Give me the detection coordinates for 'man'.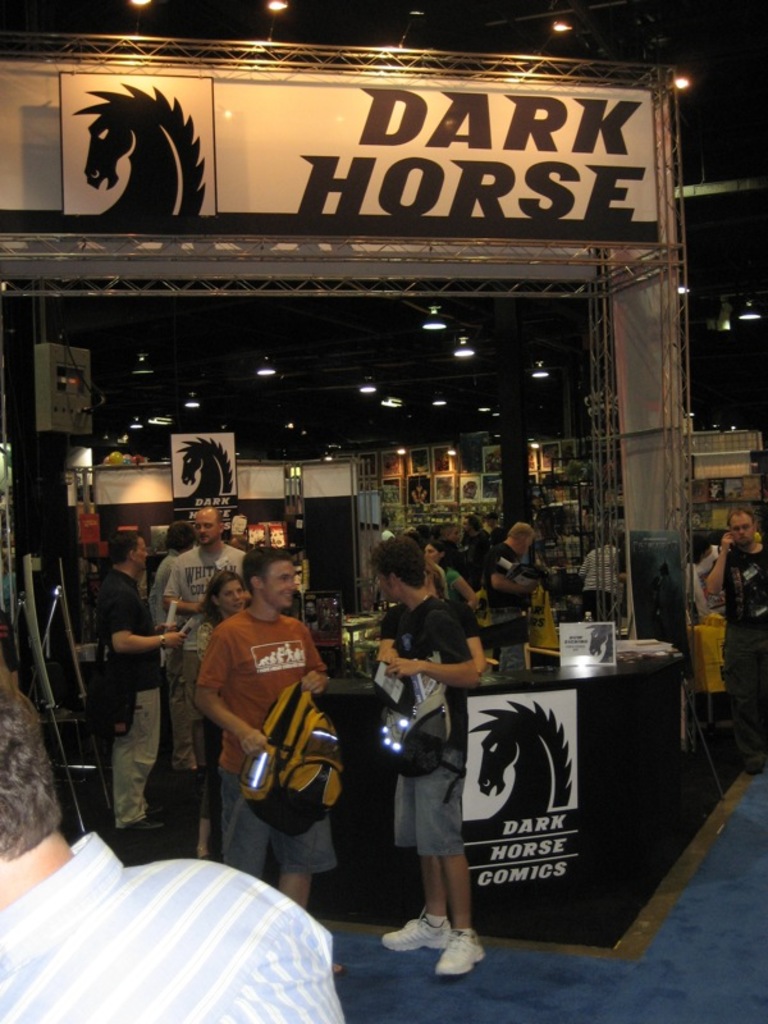
82/529/177/836.
